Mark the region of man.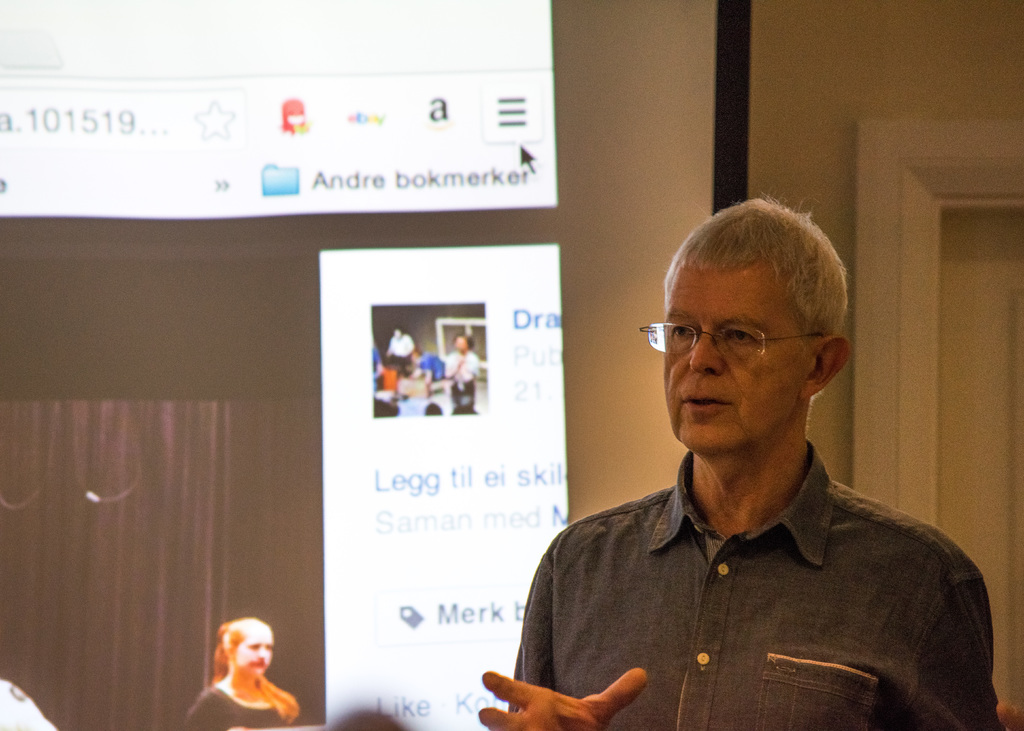
Region: pyautogui.locateOnScreen(385, 326, 417, 375).
